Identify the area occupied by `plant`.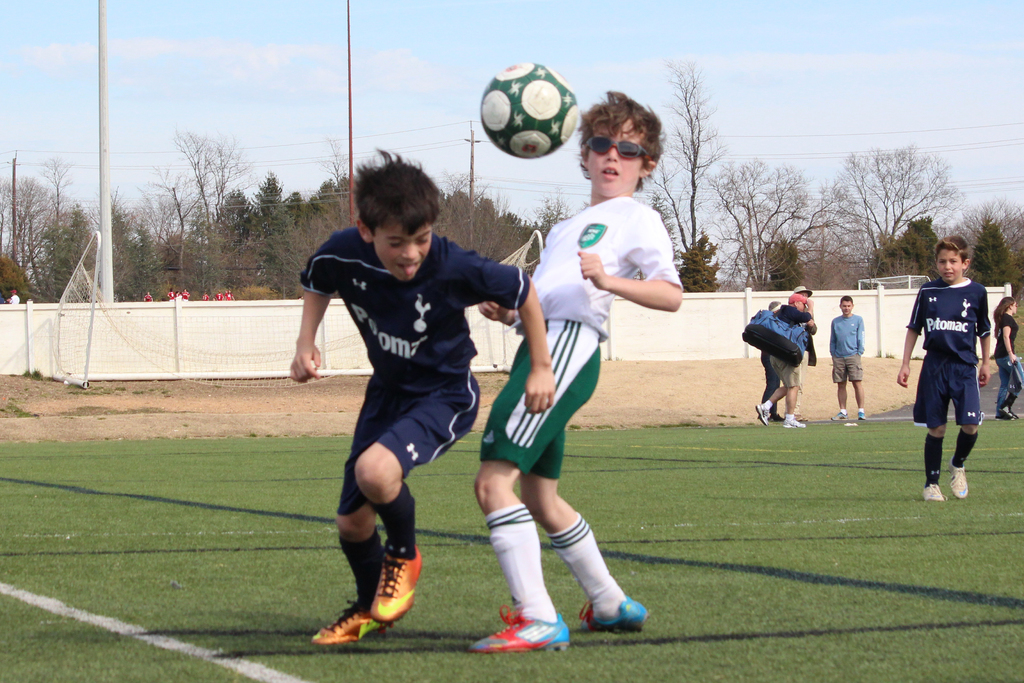
Area: (x1=132, y1=390, x2=143, y2=399).
